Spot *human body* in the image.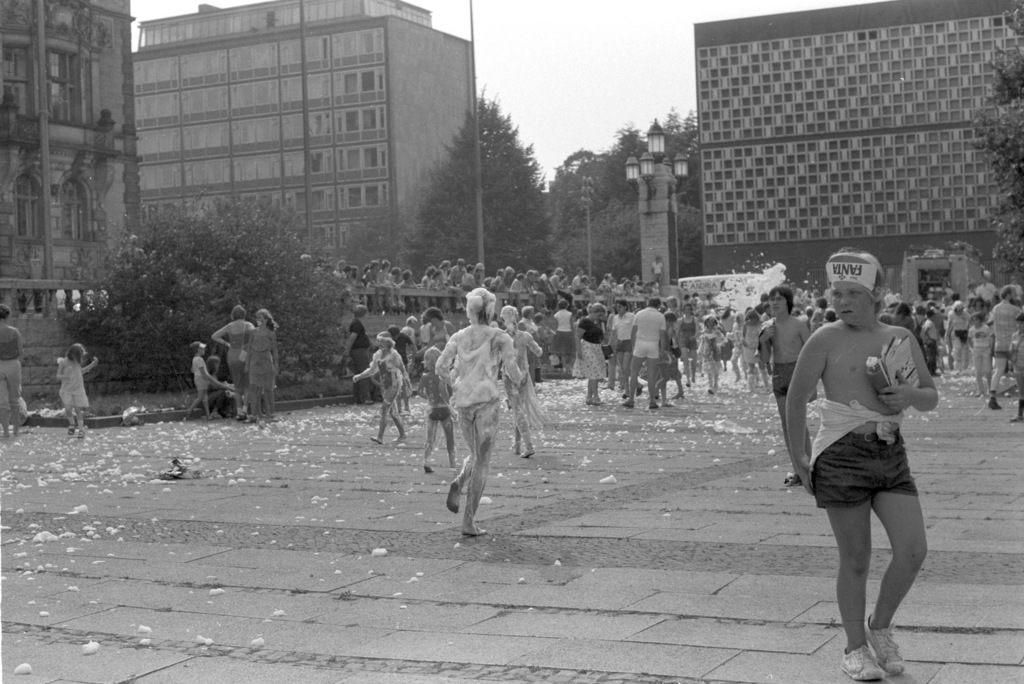
*human body* found at <bbox>918, 313, 935, 374</bbox>.
